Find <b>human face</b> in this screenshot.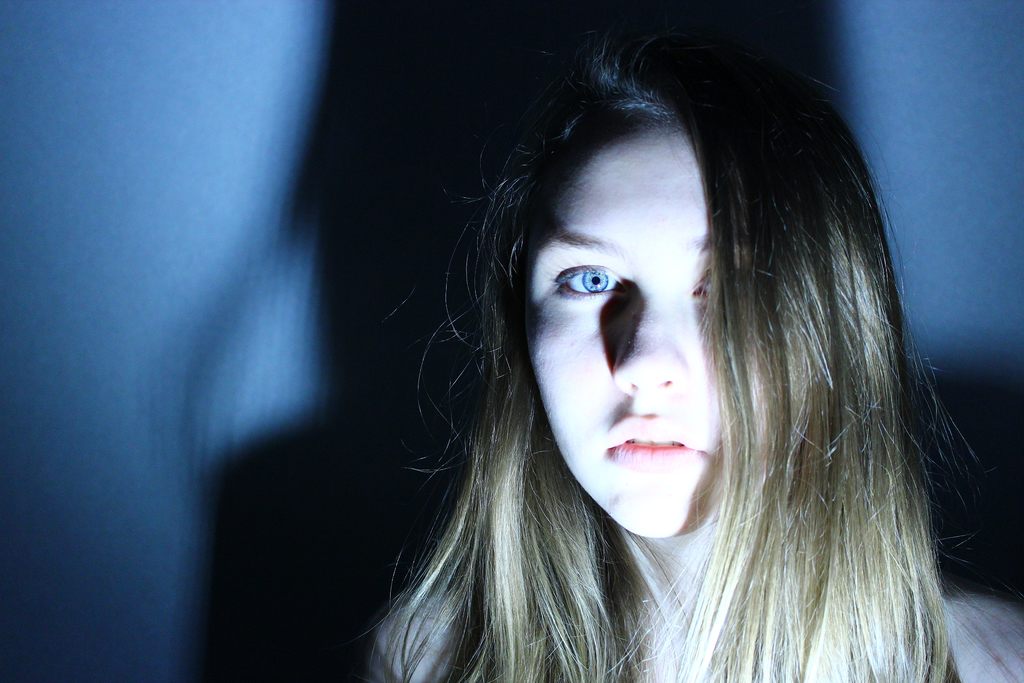
The bounding box for <b>human face</b> is Rect(524, 122, 792, 544).
